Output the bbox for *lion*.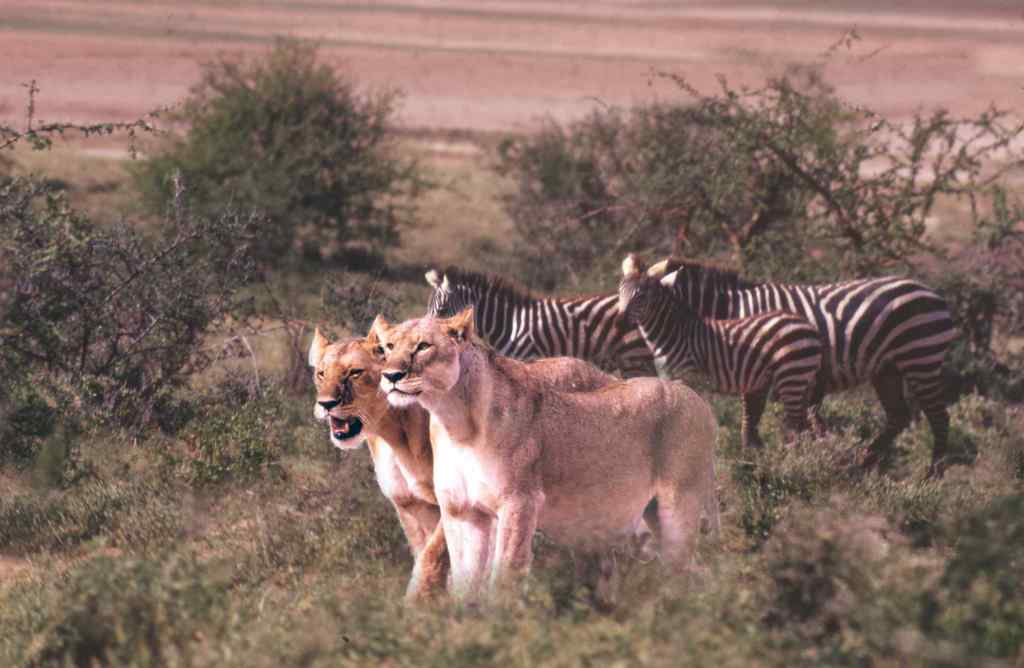
313,326,616,611.
